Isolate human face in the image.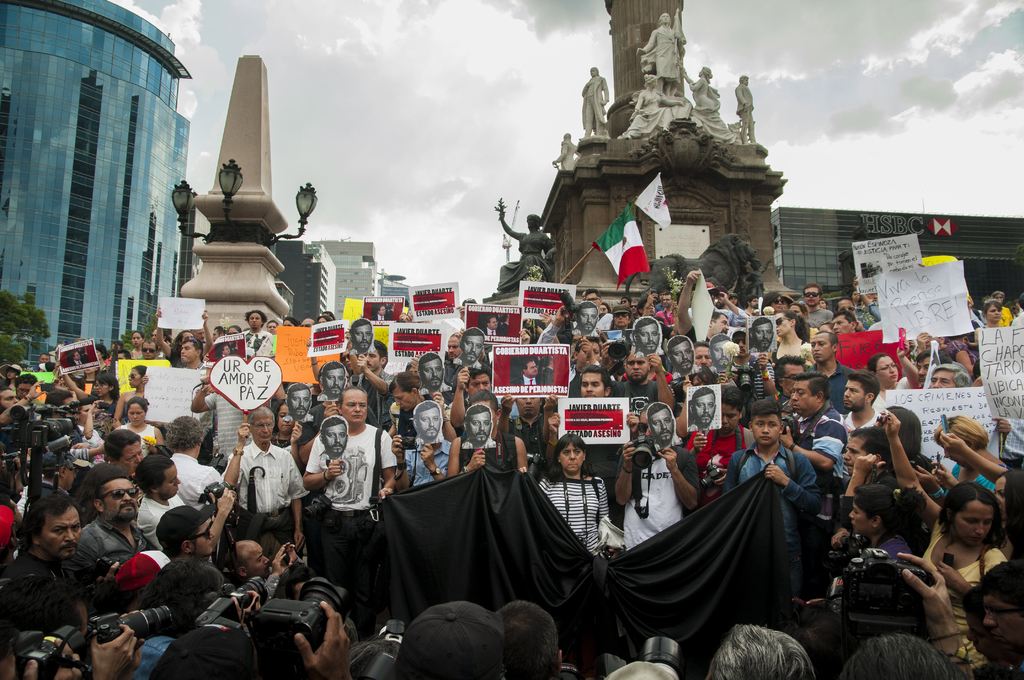
Isolated region: (x1=104, y1=478, x2=140, y2=519).
